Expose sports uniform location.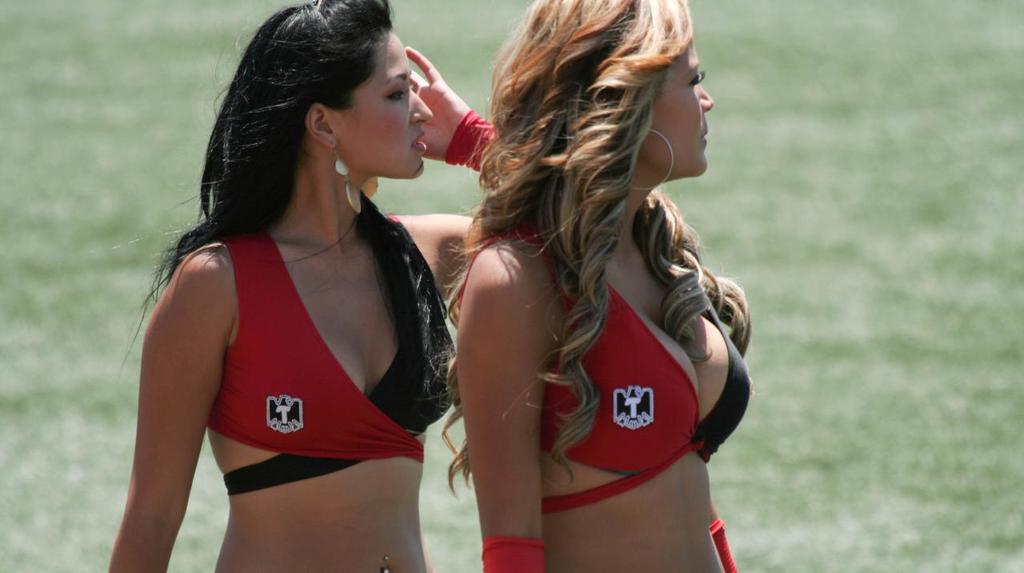
Exposed at [514,206,766,520].
